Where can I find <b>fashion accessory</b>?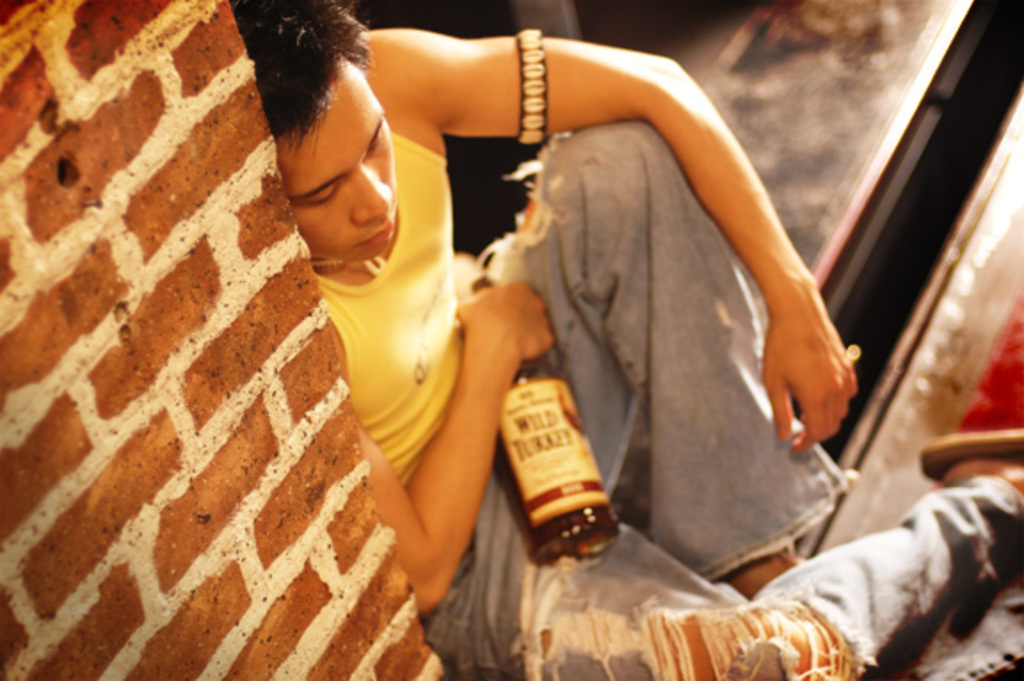
You can find it at 510, 23, 548, 149.
